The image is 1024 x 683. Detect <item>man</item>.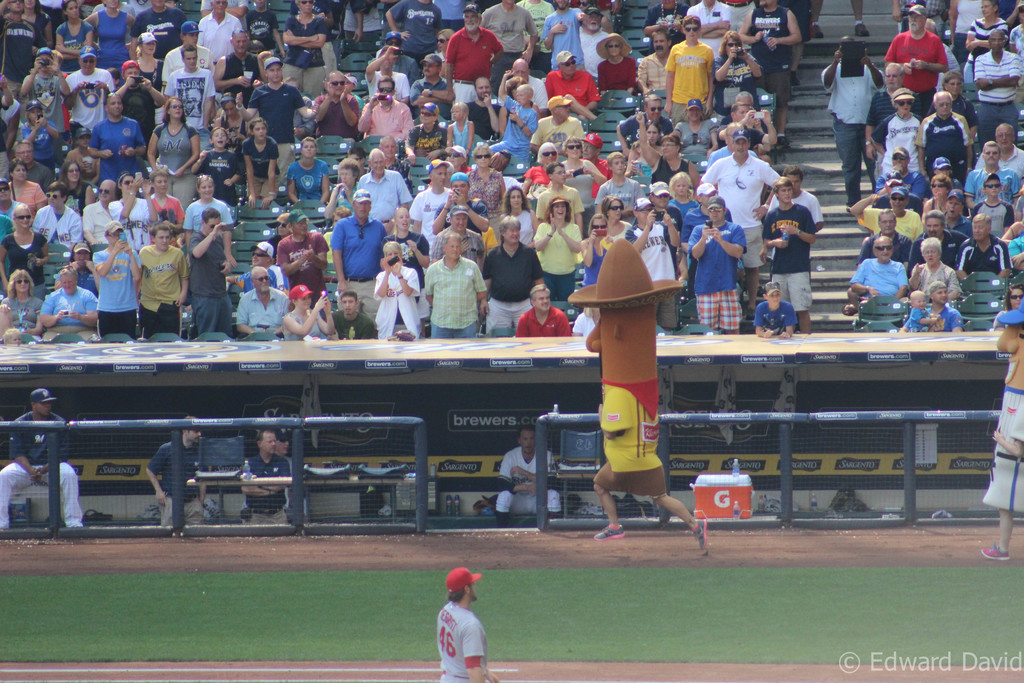
Detection: 351/149/415/236.
